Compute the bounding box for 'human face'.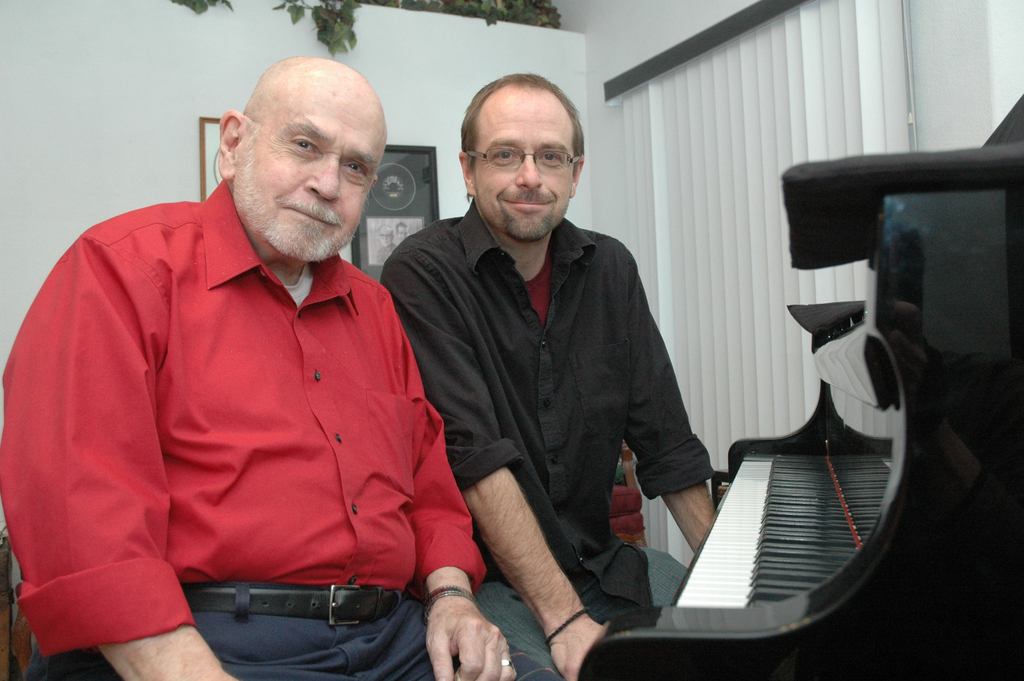
{"x1": 472, "y1": 89, "x2": 572, "y2": 238}.
